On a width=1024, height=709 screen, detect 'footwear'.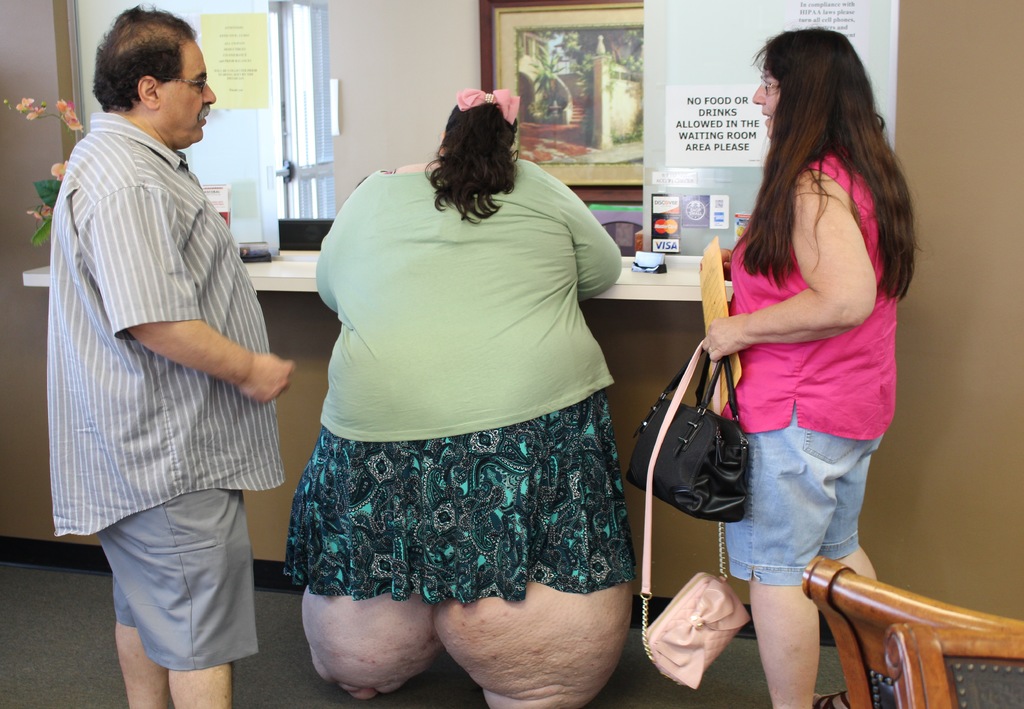
BBox(812, 692, 861, 708).
